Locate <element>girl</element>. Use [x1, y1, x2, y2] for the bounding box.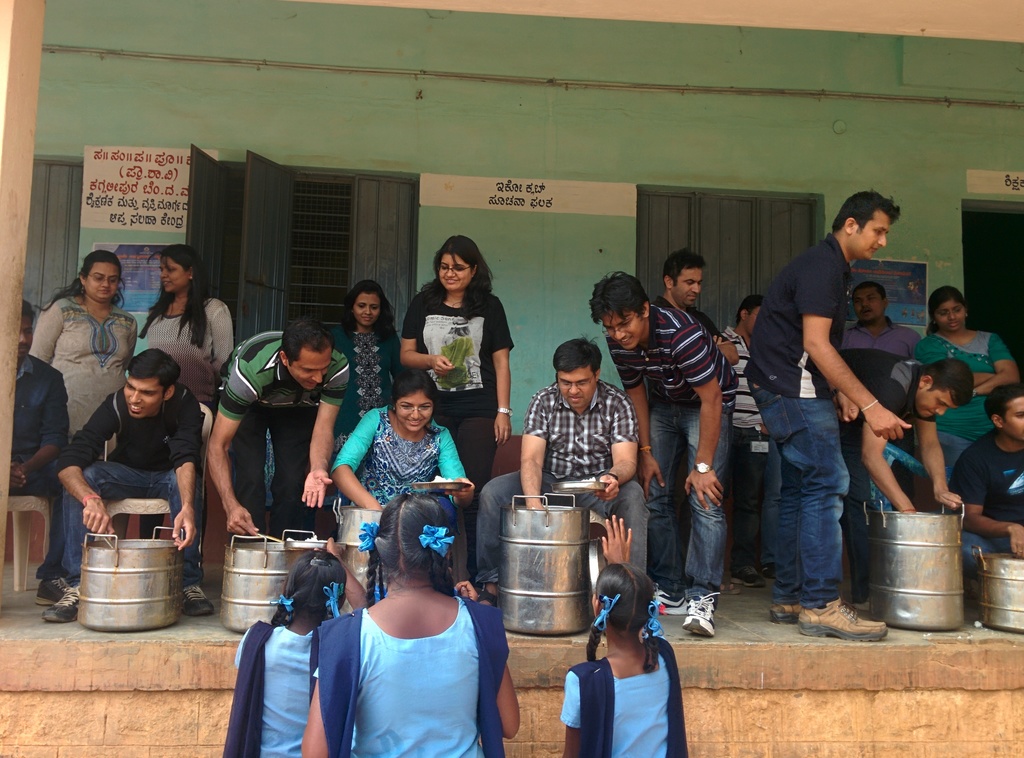
[346, 285, 406, 419].
